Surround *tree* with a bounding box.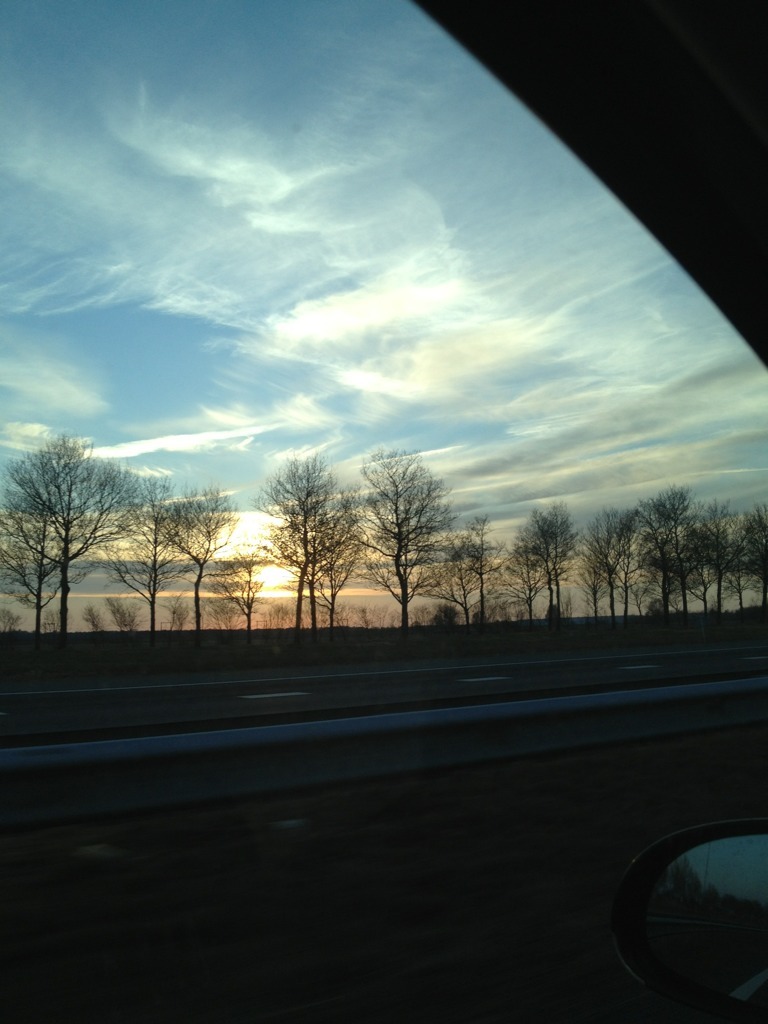
(left=103, top=483, right=186, bottom=627).
